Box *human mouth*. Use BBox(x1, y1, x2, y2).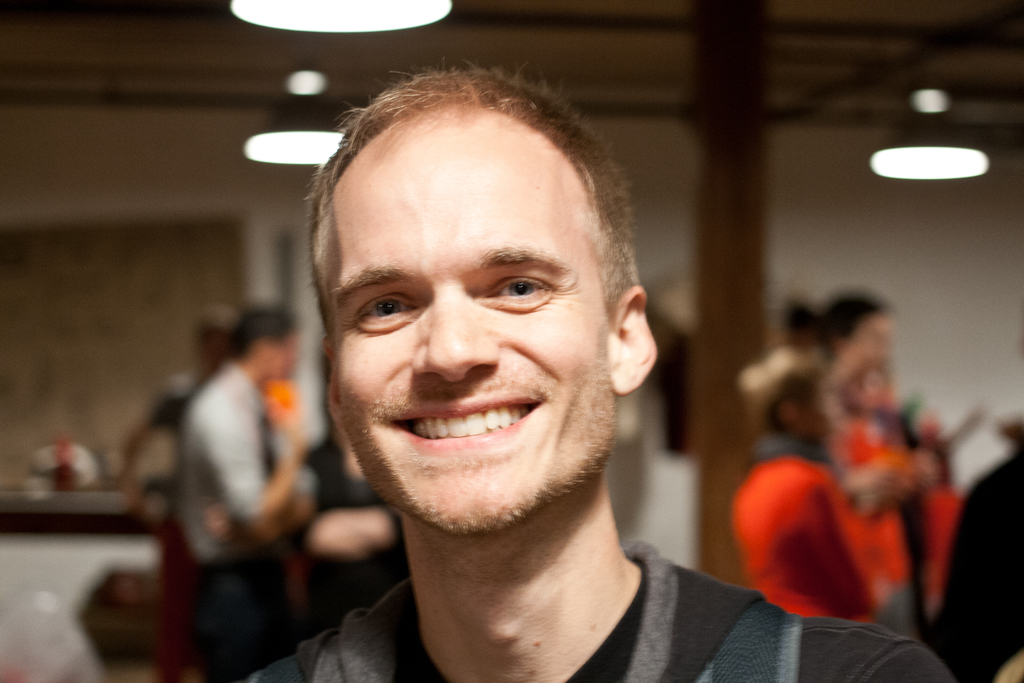
BBox(381, 388, 549, 460).
